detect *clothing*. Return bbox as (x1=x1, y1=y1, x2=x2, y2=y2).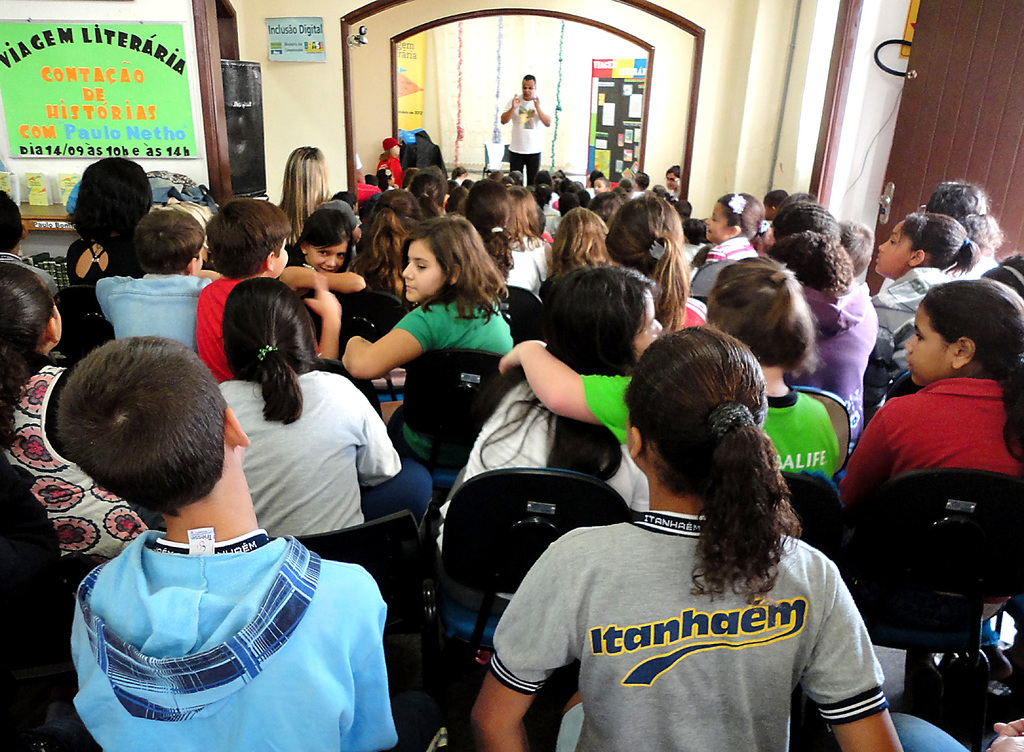
(x1=51, y1=539, x2=404, y2=751).
